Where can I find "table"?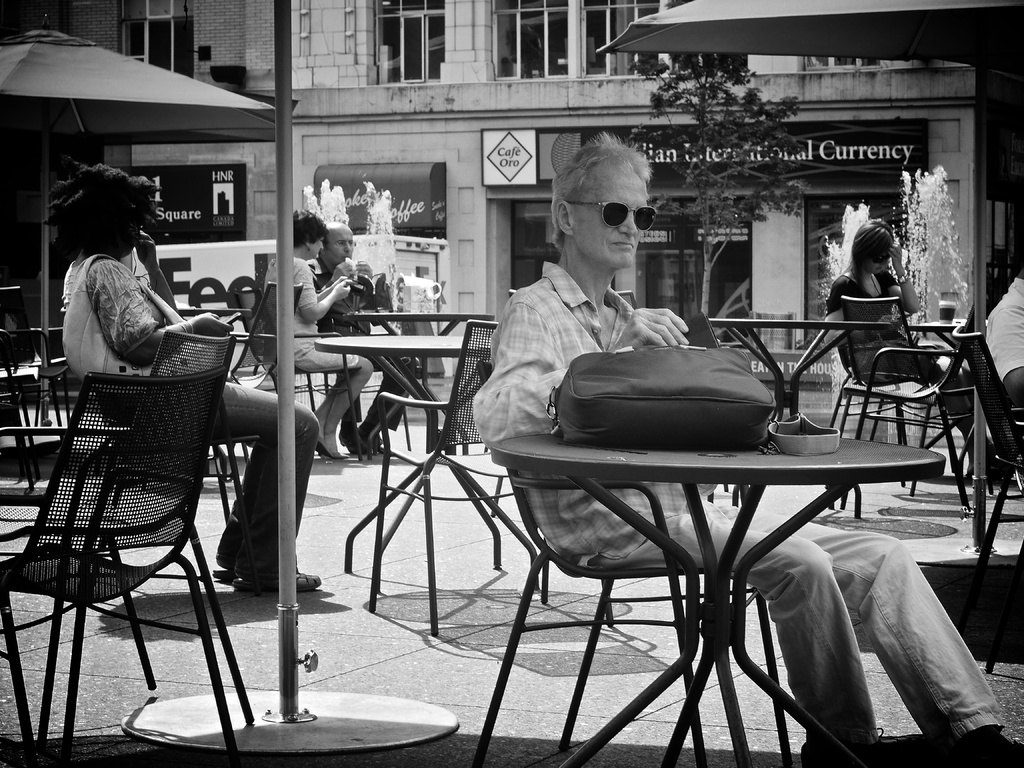
You can find it at 460,372,973,726.
